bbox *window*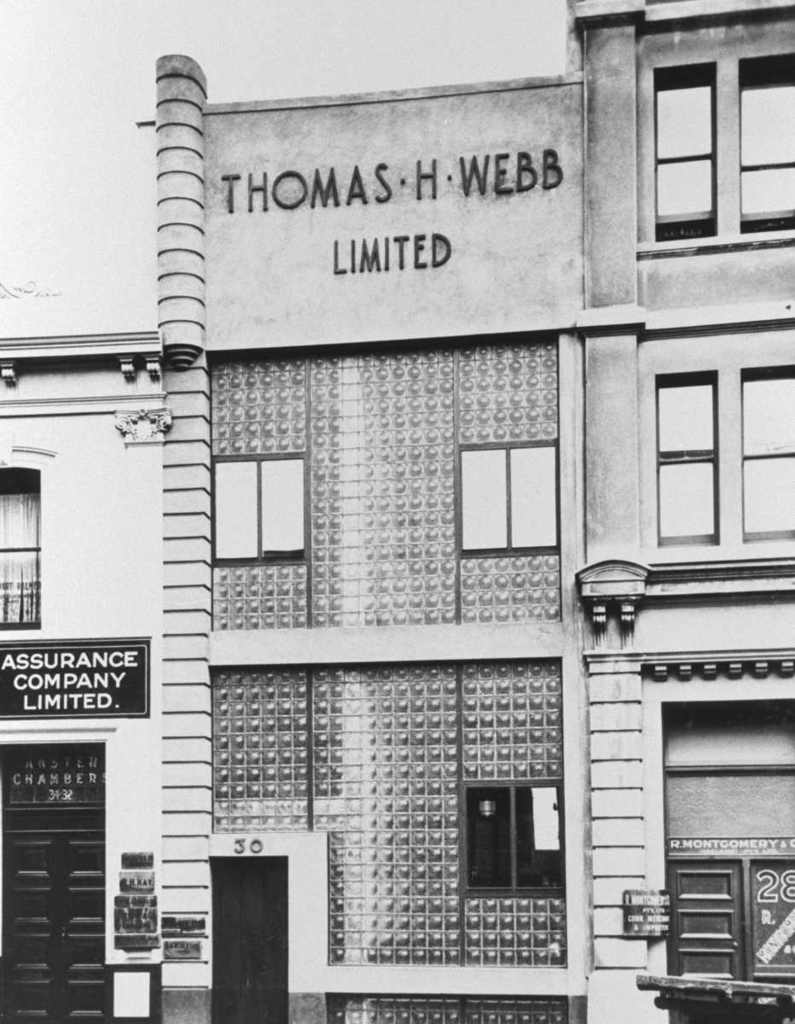
x1=205 y1=457 x2=298 y2=563
